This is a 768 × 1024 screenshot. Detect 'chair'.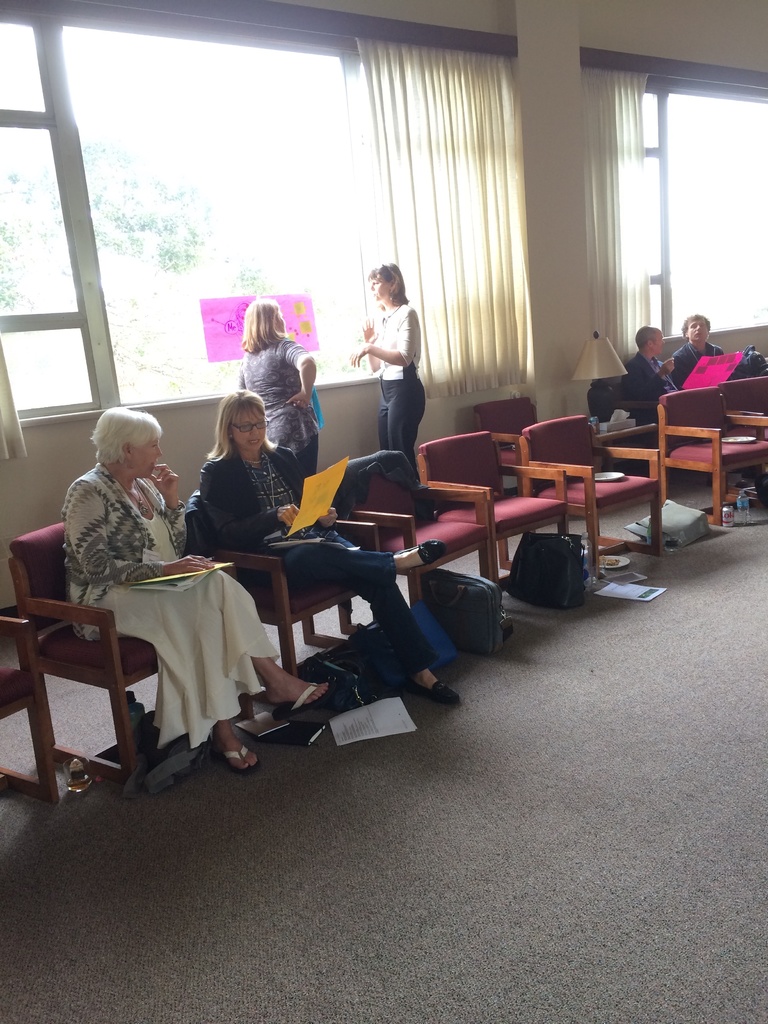
(x1=340, y1=449, x2=492, y2=623).
